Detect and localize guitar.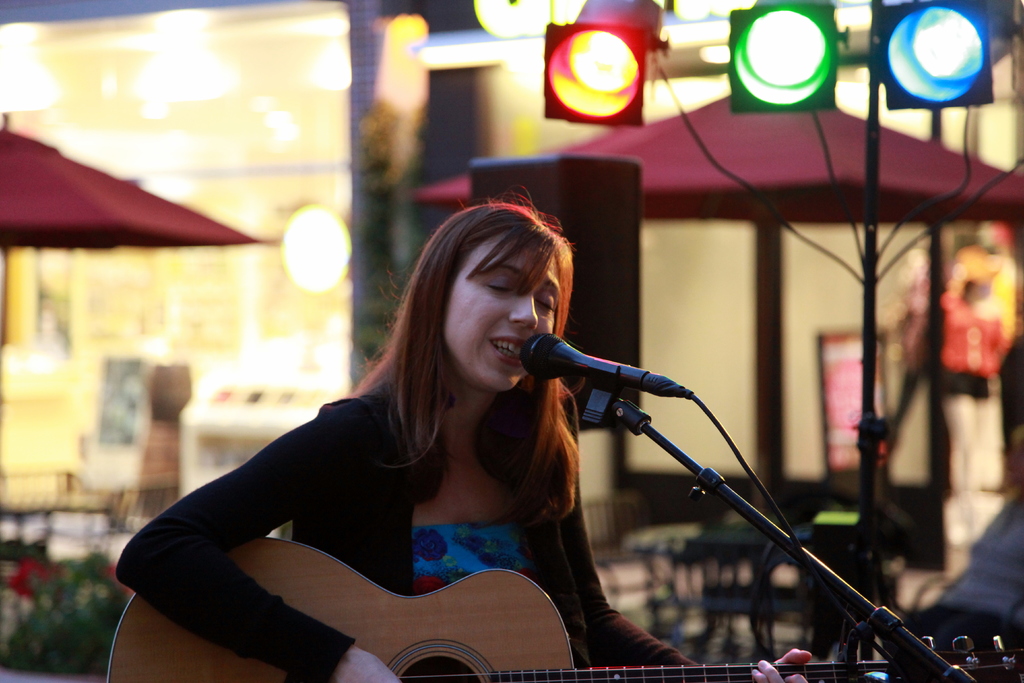
Localized at (108,533,1023,682).
